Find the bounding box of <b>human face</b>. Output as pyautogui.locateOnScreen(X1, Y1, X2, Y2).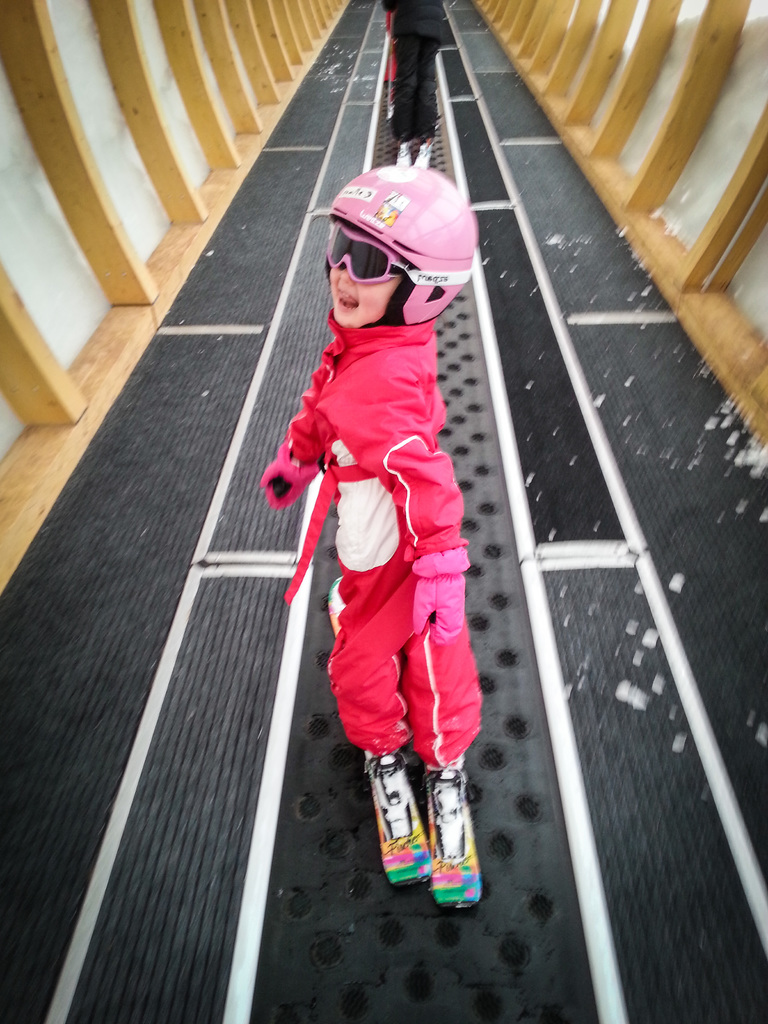
pyautogui.locateOnScreen(325, 218, 406, 330).
